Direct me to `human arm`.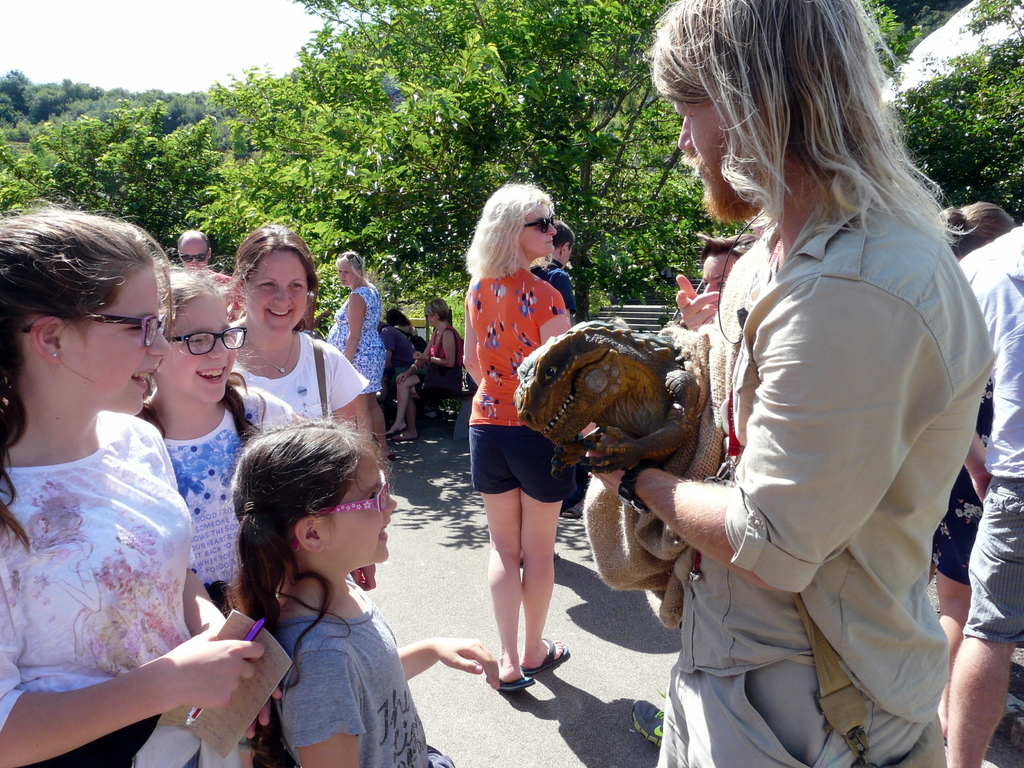
Direction: locate(388, 331, 438, 392).
